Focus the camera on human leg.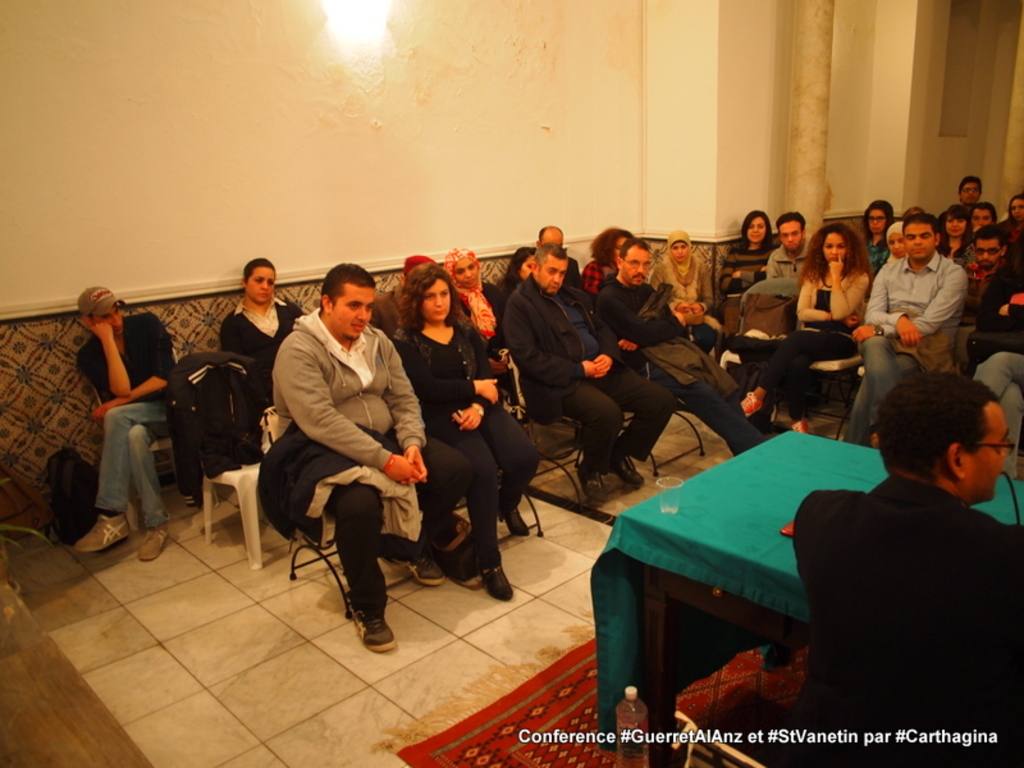
Focus region: locate(445, 404, 507, 534).
